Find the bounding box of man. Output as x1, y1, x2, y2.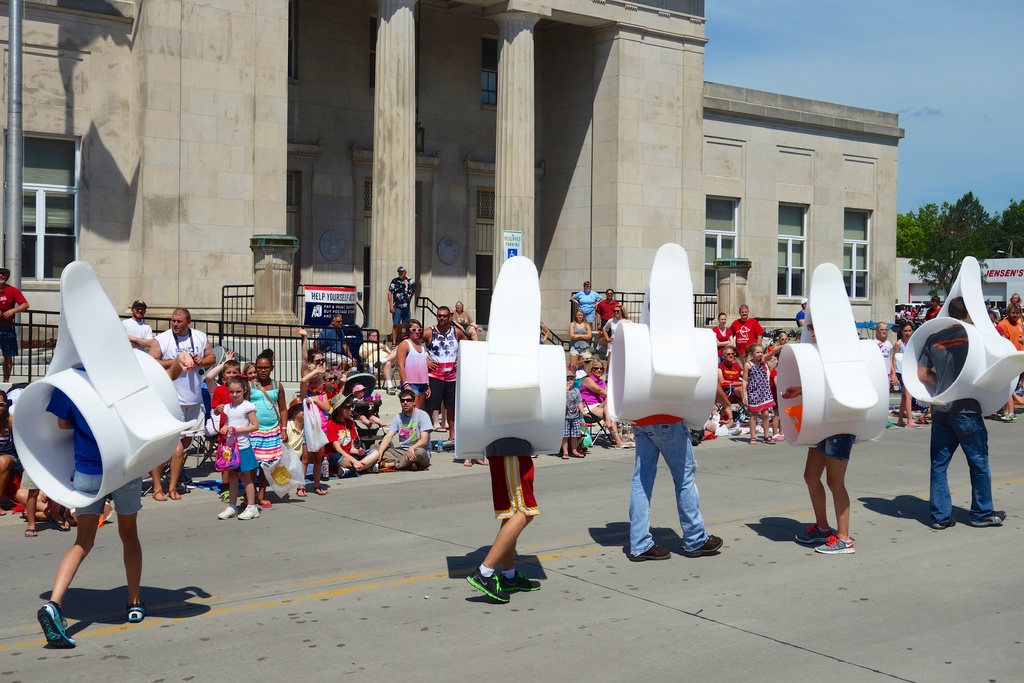
714, 347, 746, 404.
